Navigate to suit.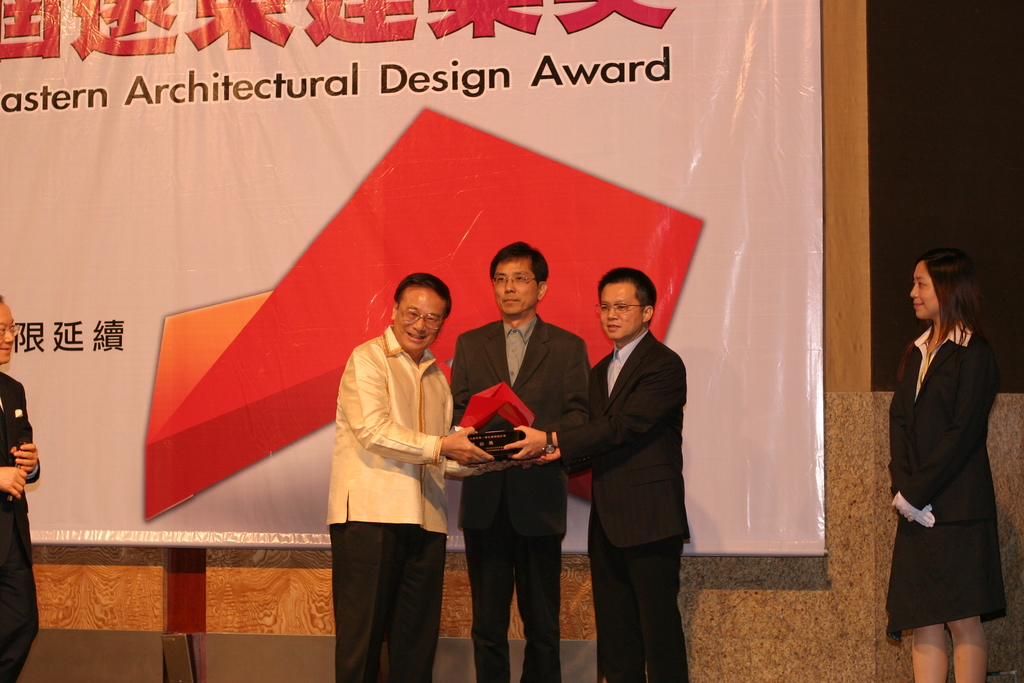
Navigation target: (588, 329, 689, 682).
